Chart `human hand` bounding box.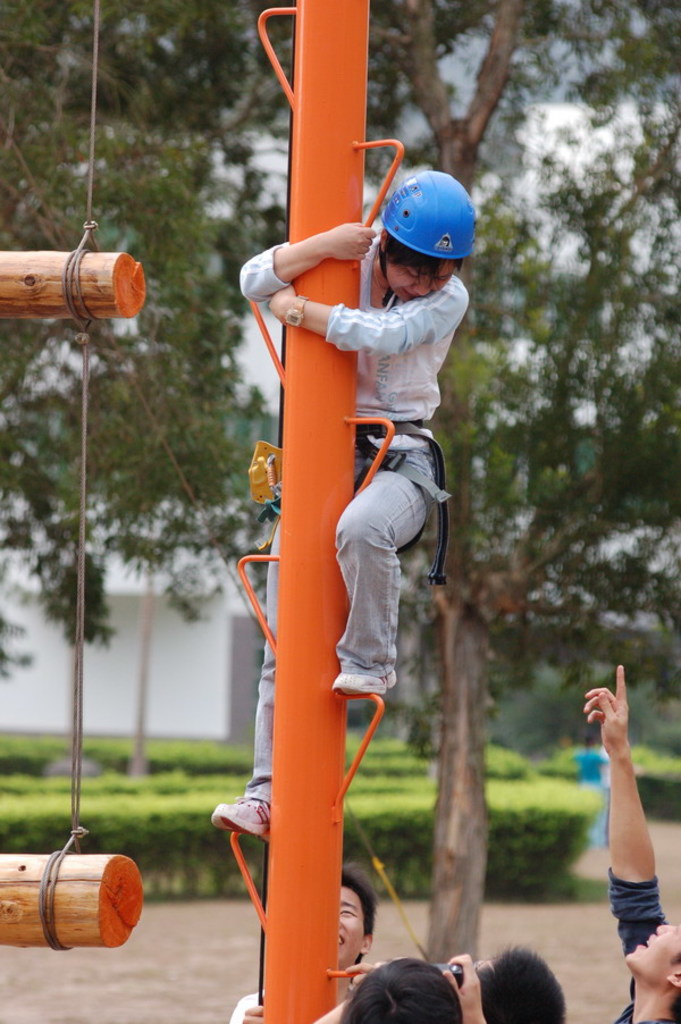
Charted: BBox(269, 286, 301, 319).
